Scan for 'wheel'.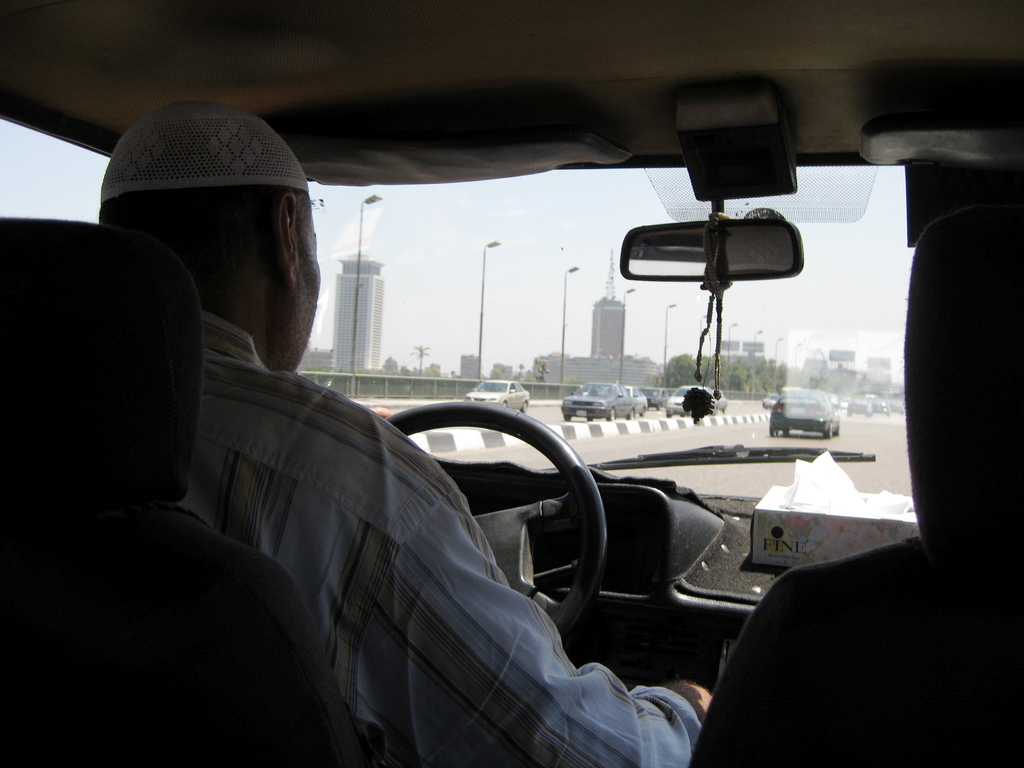
Scan result: (x1=821, y1=420, x2=833, y2=439).
